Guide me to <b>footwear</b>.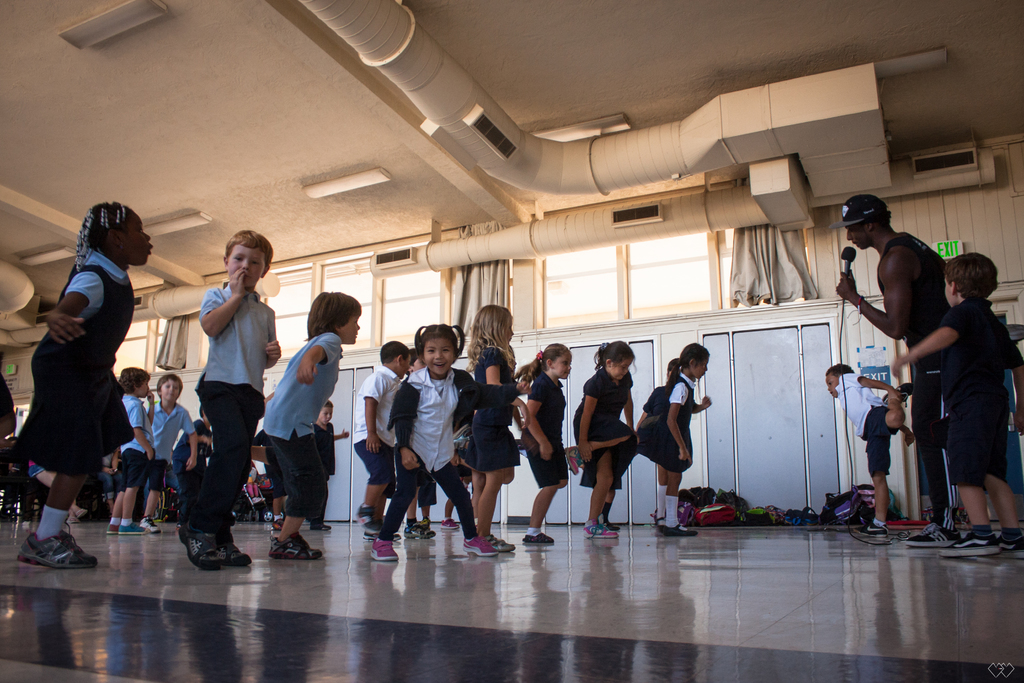
Guidance: <box>605,517,620,529</box>.
